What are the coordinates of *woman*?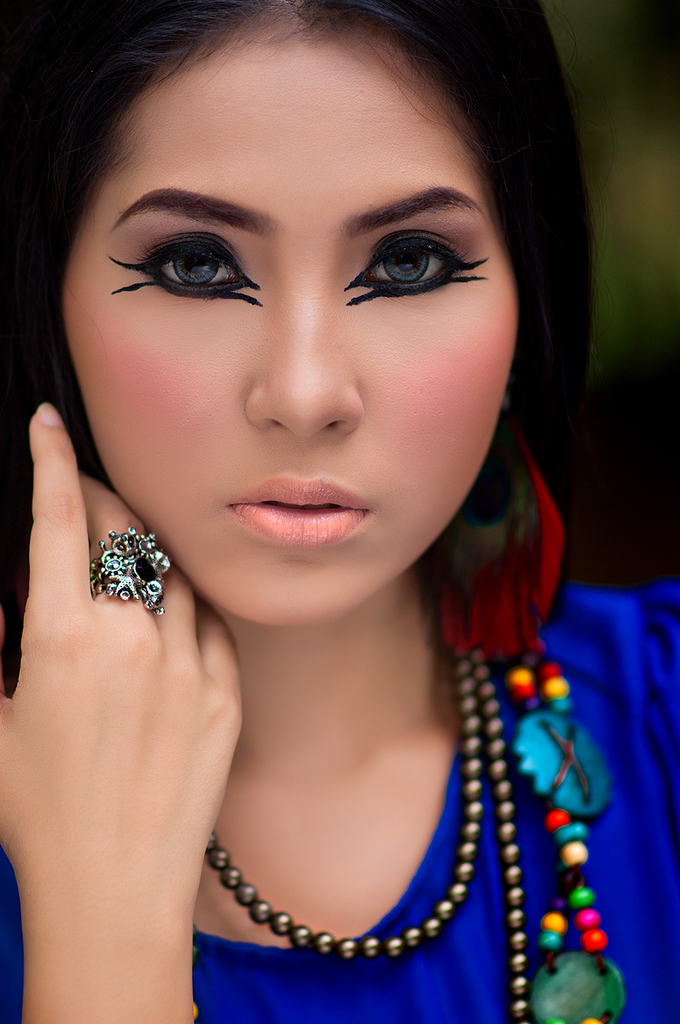
box=[0, 0, 642, 1023].
